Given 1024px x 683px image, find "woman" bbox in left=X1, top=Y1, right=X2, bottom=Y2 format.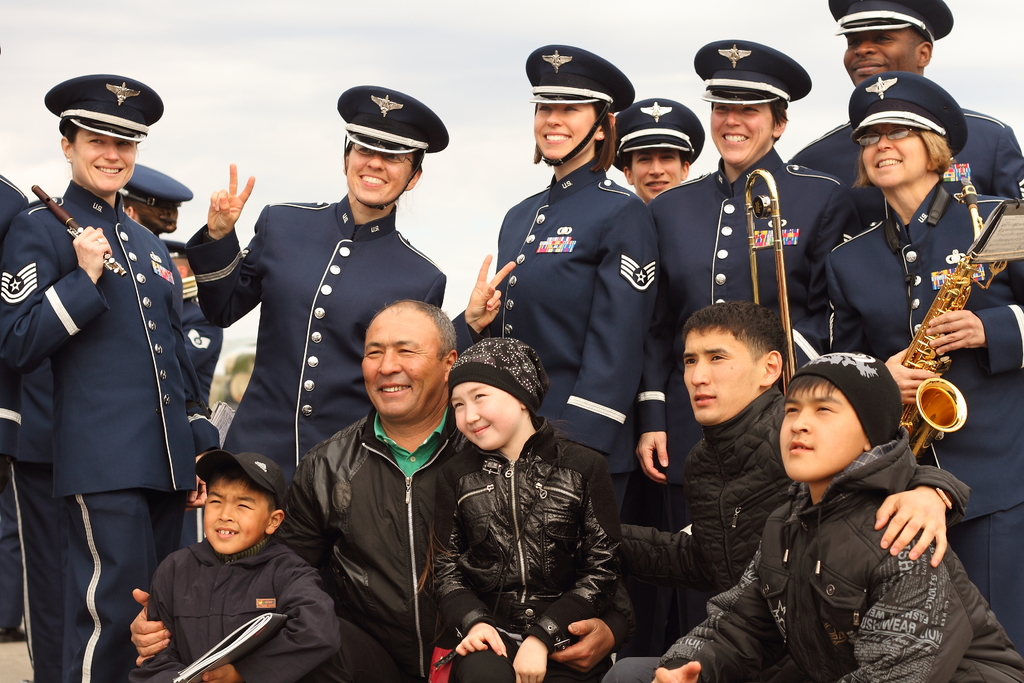
left=0, top=76, right=221, bottom=682.
